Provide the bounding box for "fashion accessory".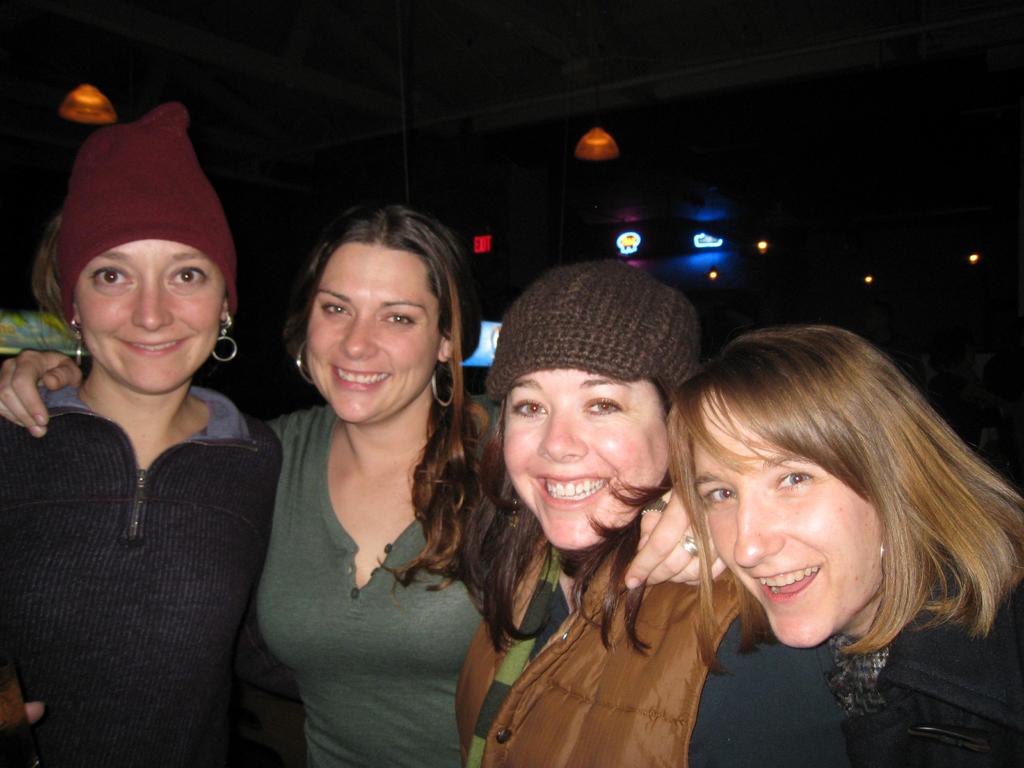
{"left": 296, "top": 337, "right": 314, "bottom": 388}.
